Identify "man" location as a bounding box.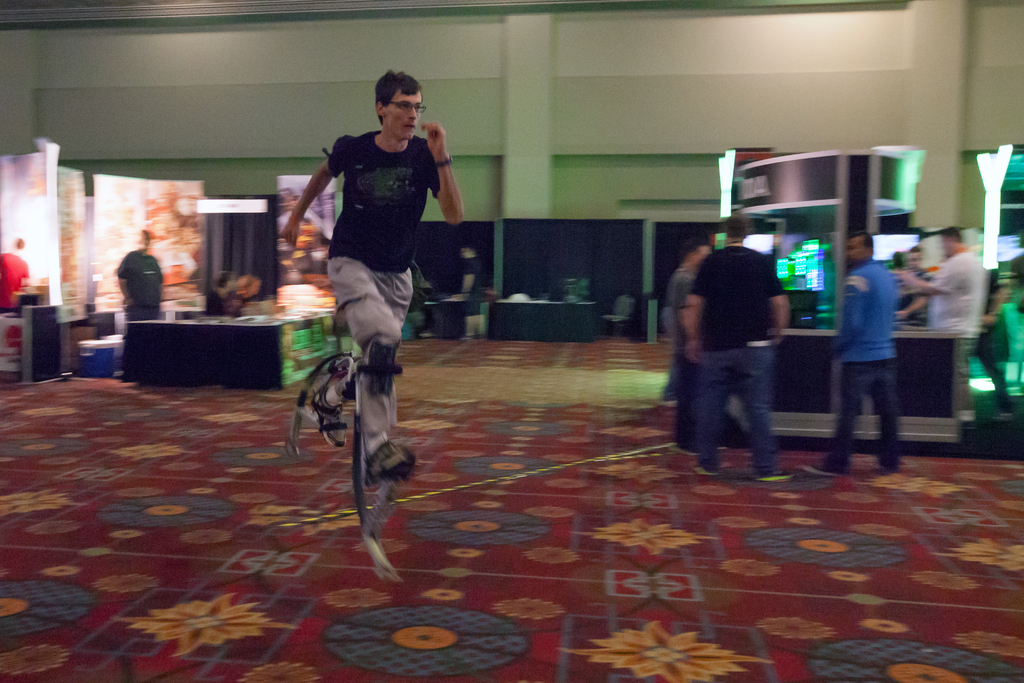
(897,224,989,424).
